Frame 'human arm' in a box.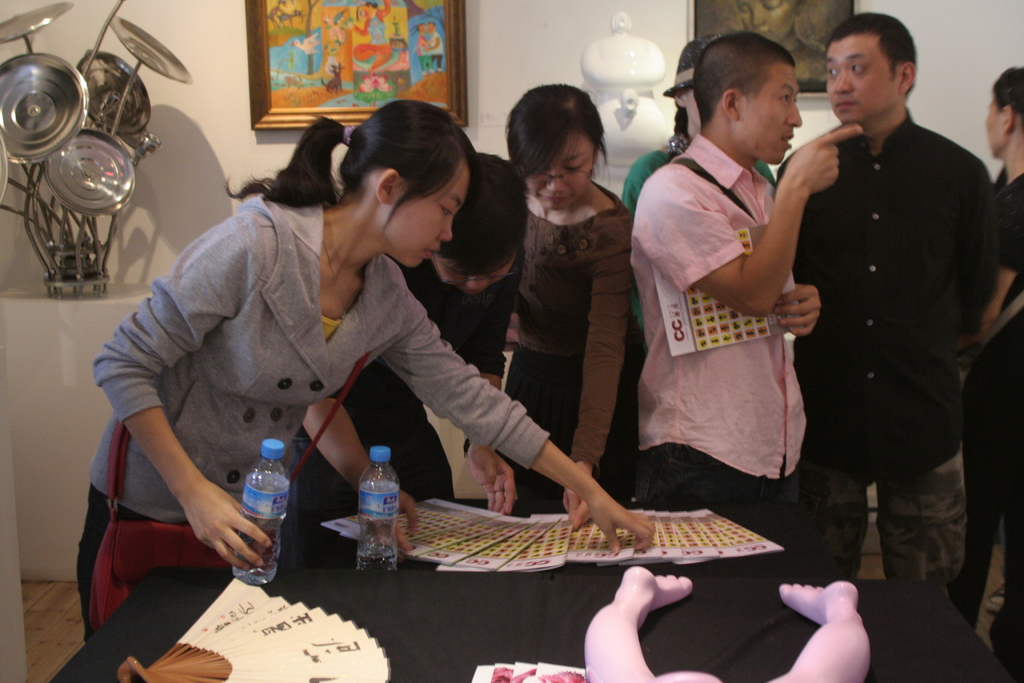
rect(571, 251, 625, 528).
